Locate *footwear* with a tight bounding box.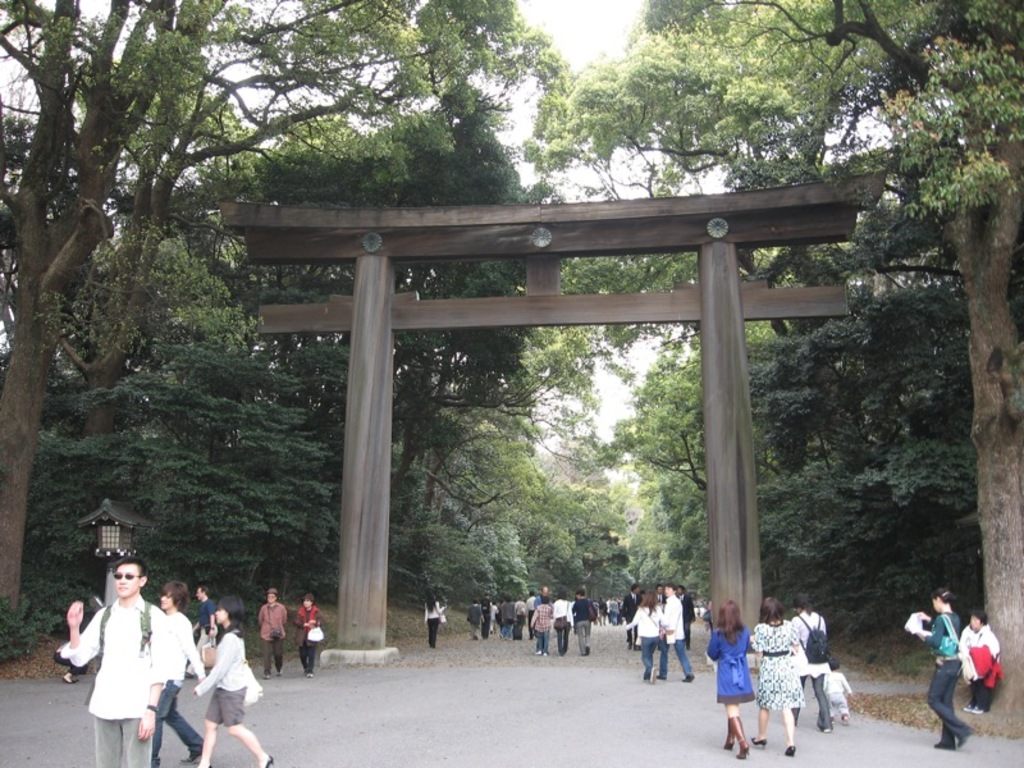
736 716 753 756.
